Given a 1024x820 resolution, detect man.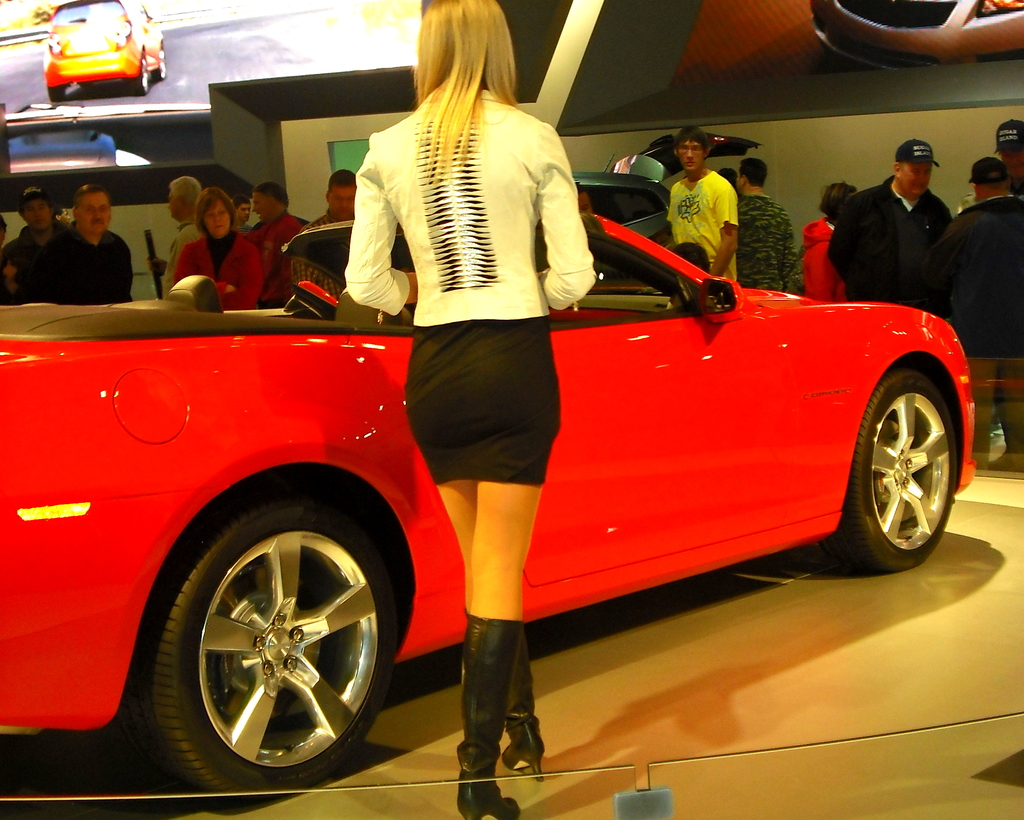
{"x1": 737, "y1": 157, "x2": 796, "y2": 293}.
